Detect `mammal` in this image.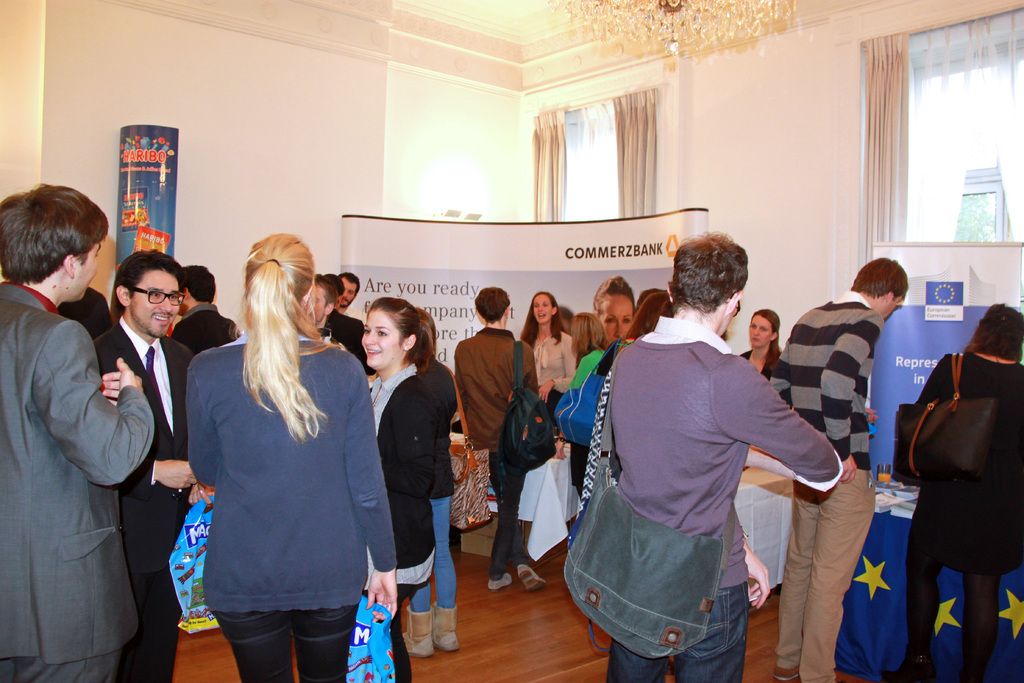
Detection: Rect(362, 293, 439, 682).
